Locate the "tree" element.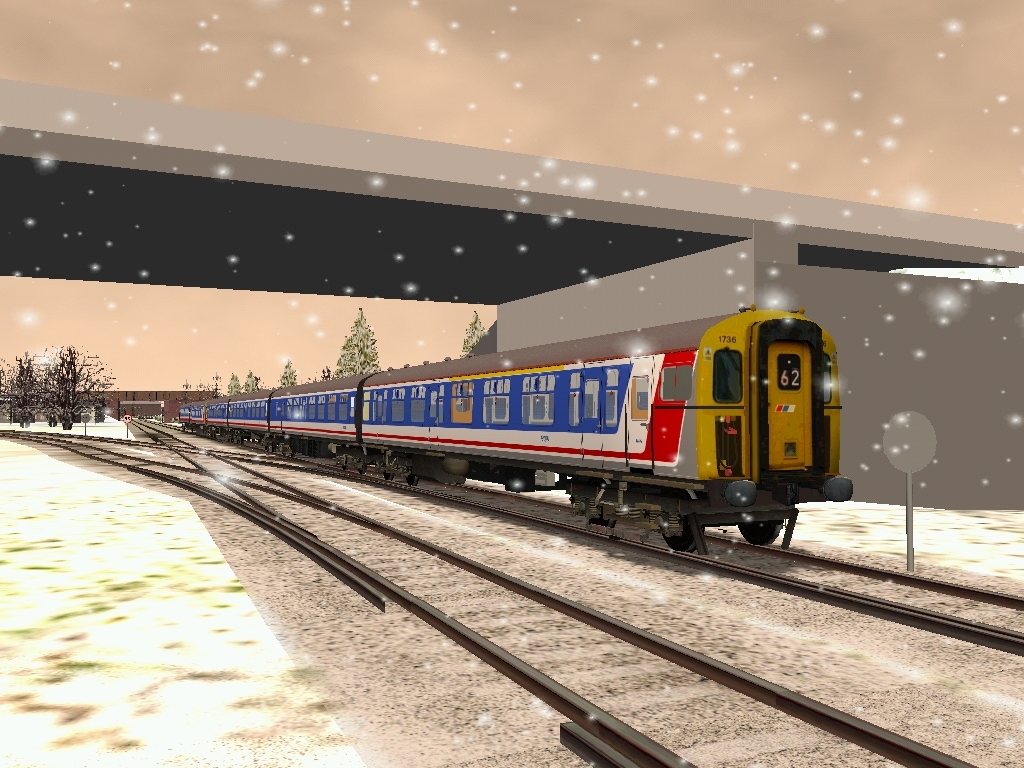
Element bbox: left=208, top=371, right=218, bottom=396.
